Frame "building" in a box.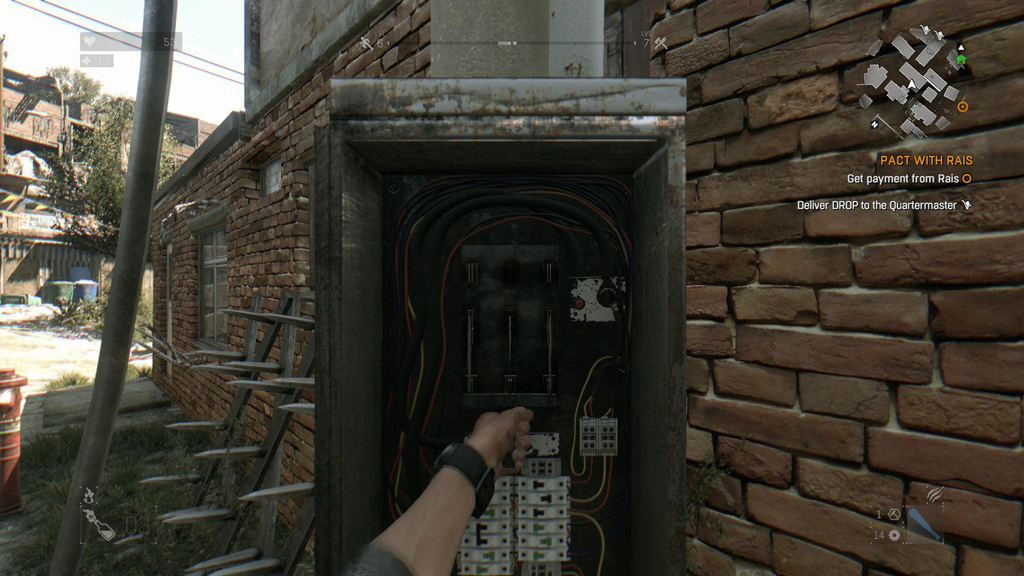
left=147, top=0, right=1023, bottom=575.
